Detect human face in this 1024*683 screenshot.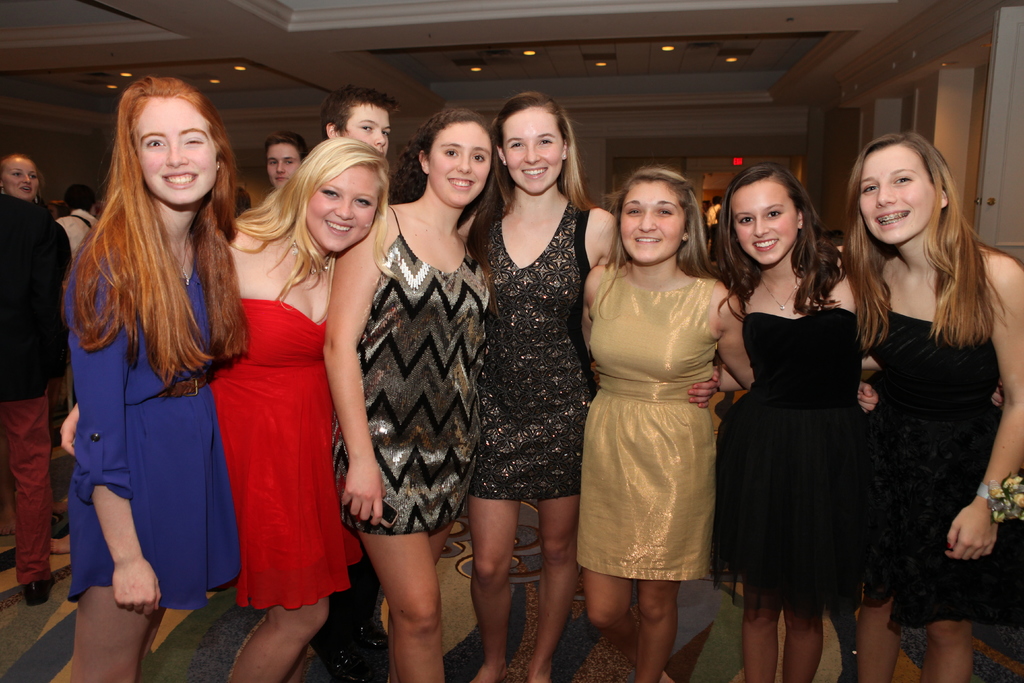
Detection: region(429, 120, 494, 210).
